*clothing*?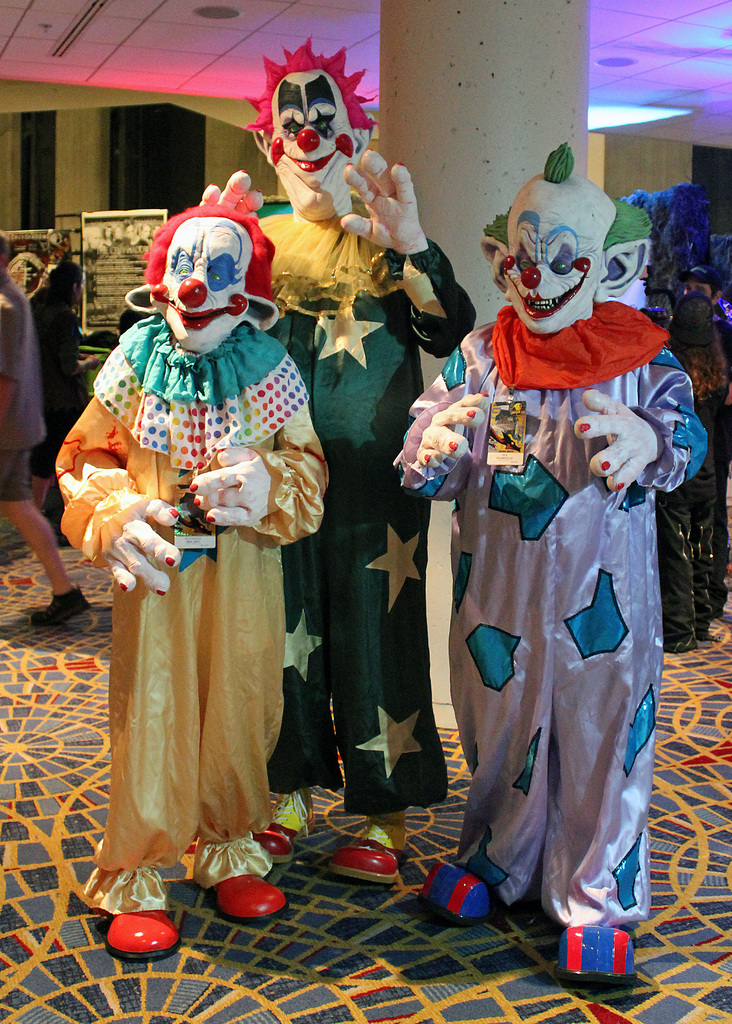
select_region(27, 303, 88, 474)
